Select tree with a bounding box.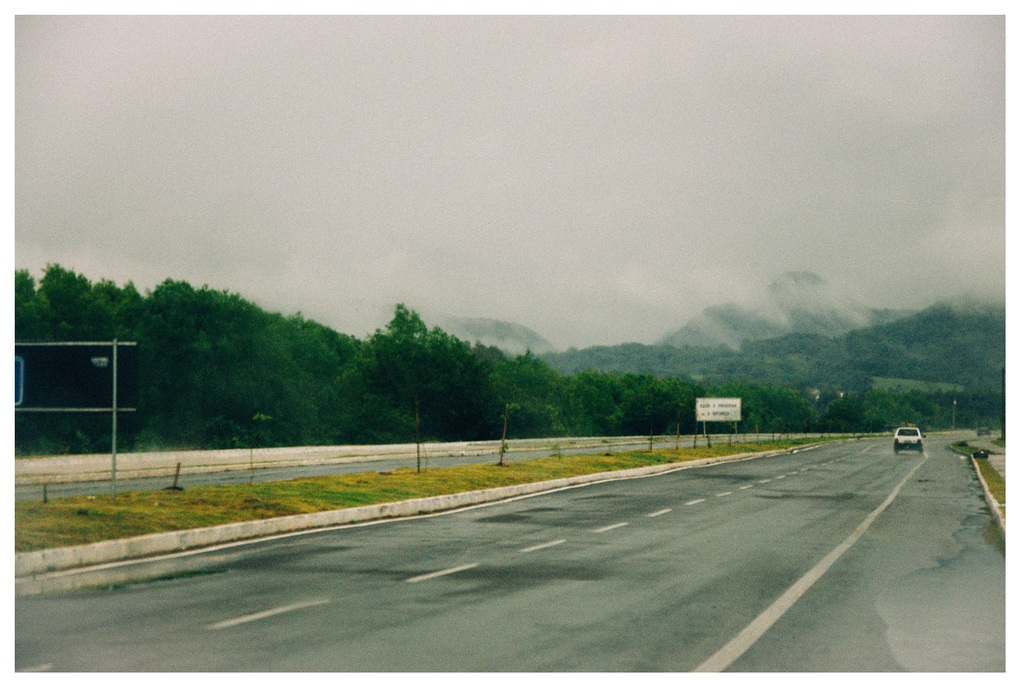
<region>563, 372, 616, 431</region>.
